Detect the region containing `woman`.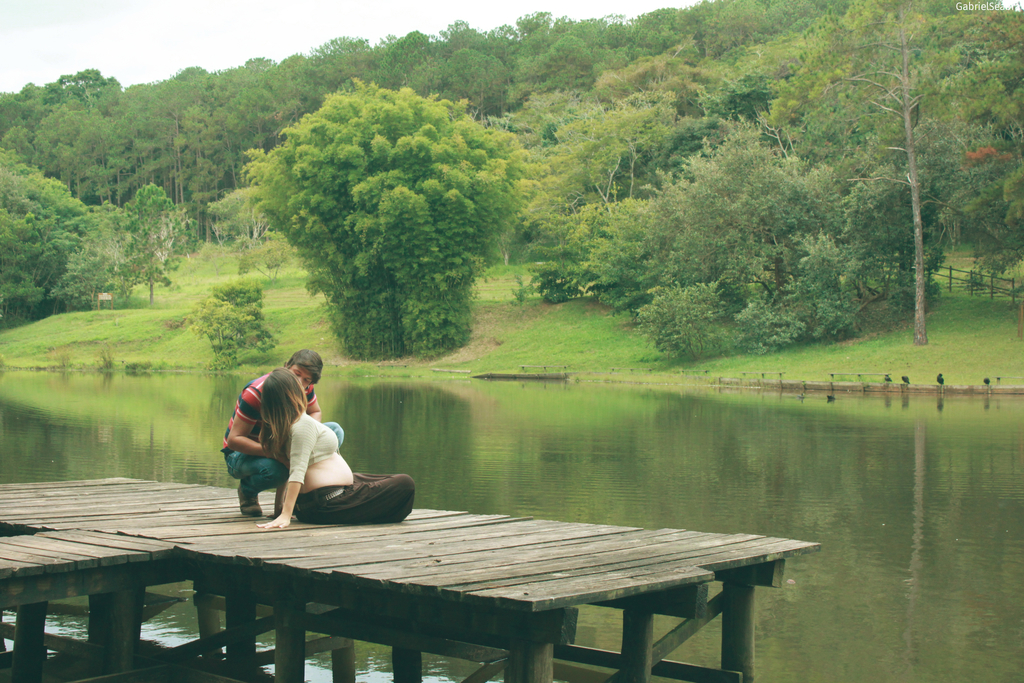
box(257, 367, 416, 529).
